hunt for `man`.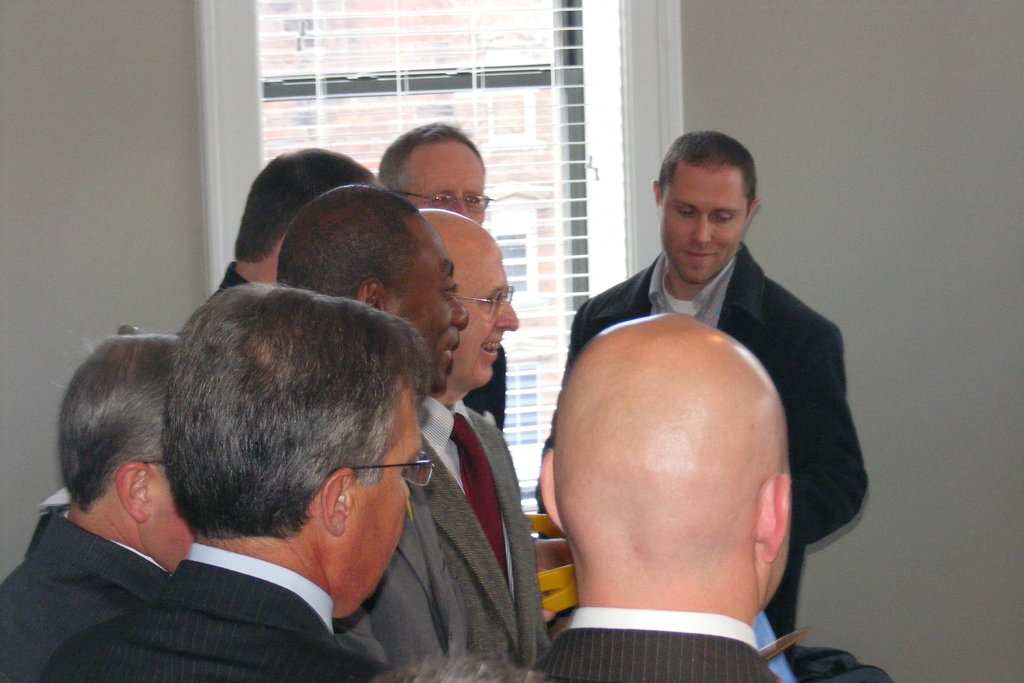
Hunted down at [left=40, top=279, right=433, bottom=682].
